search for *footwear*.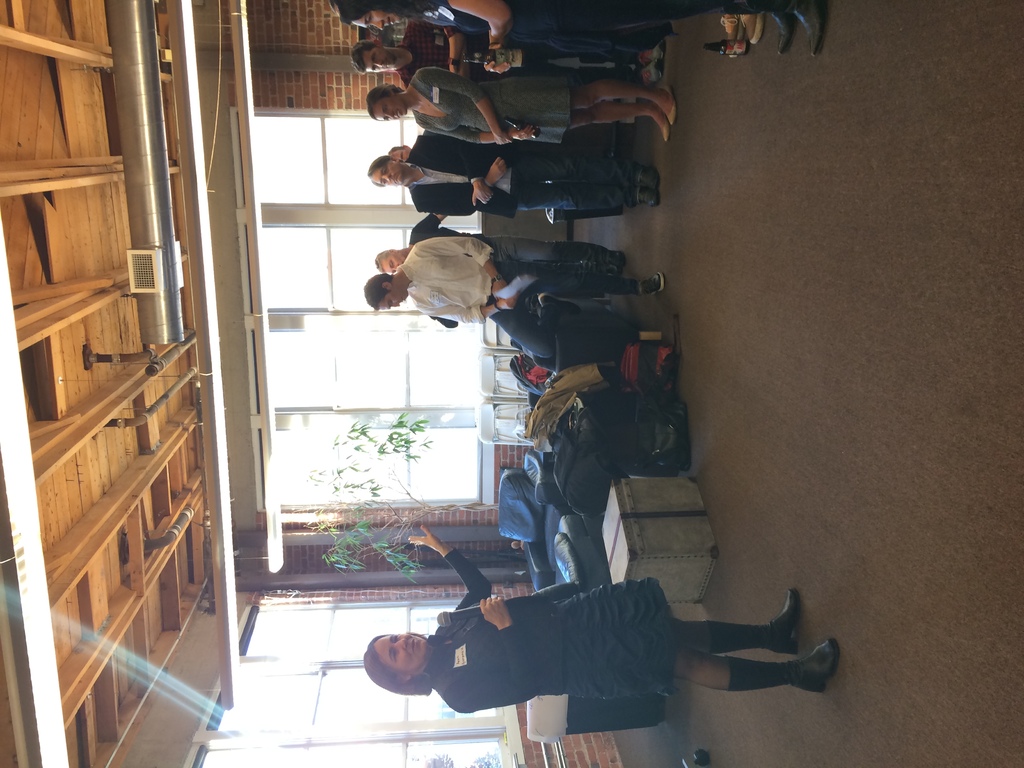
Found at (x1=653, y1=422, x2=701, y2=479).
